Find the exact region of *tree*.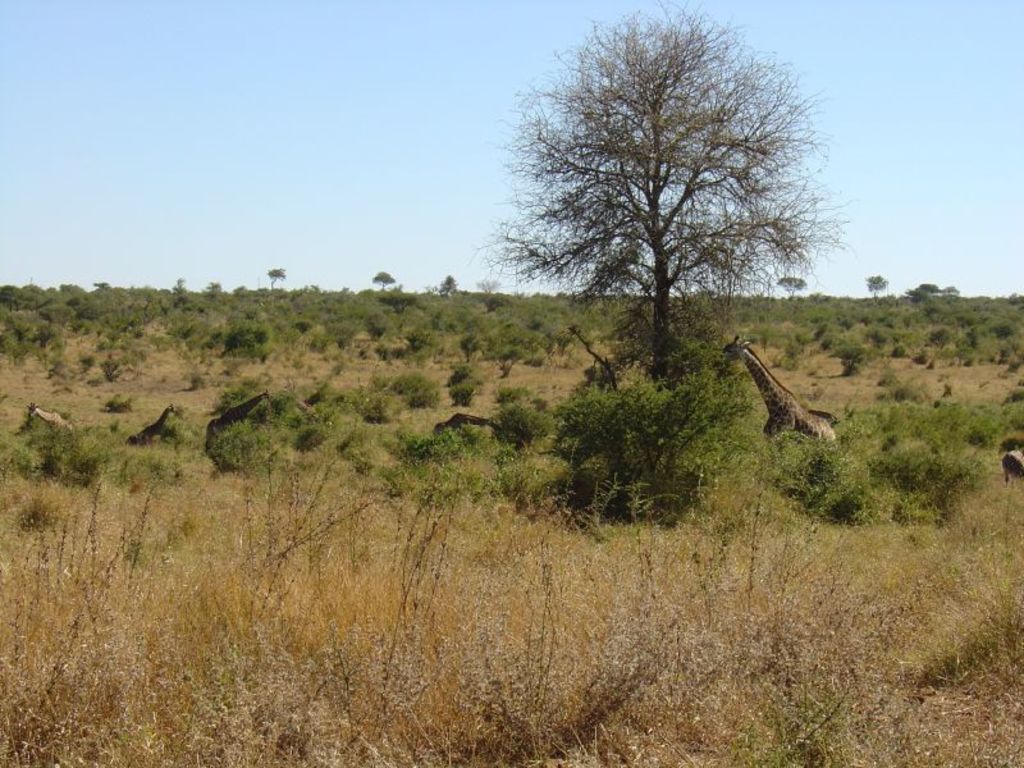
Exact region: bbox=[438, 274, 461, 297].
